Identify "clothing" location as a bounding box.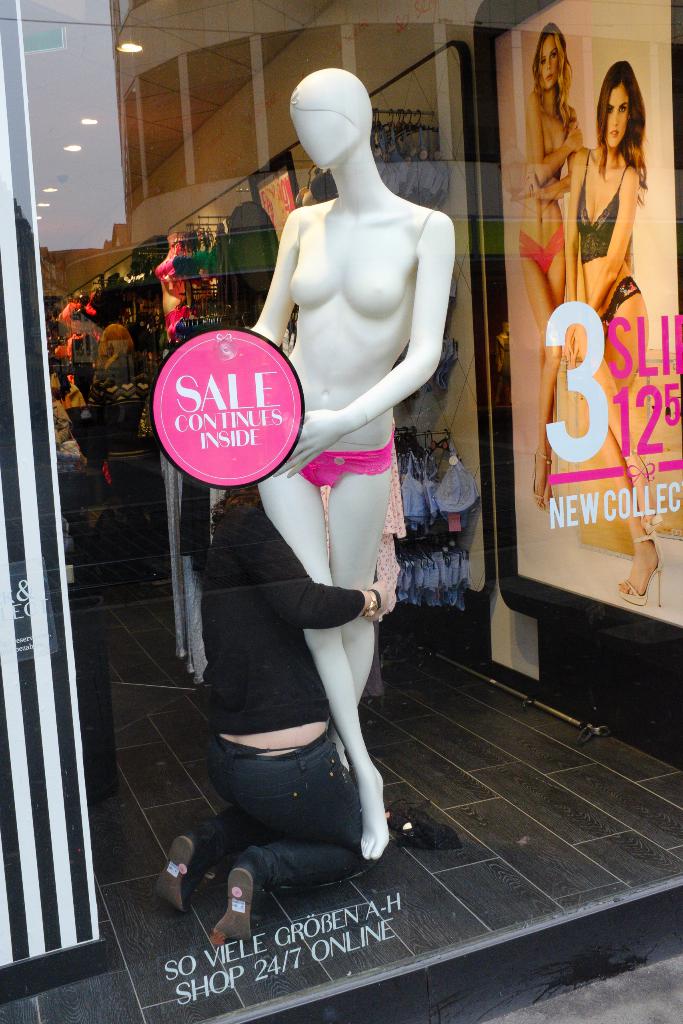
rect(294, 419, 399, 489).
